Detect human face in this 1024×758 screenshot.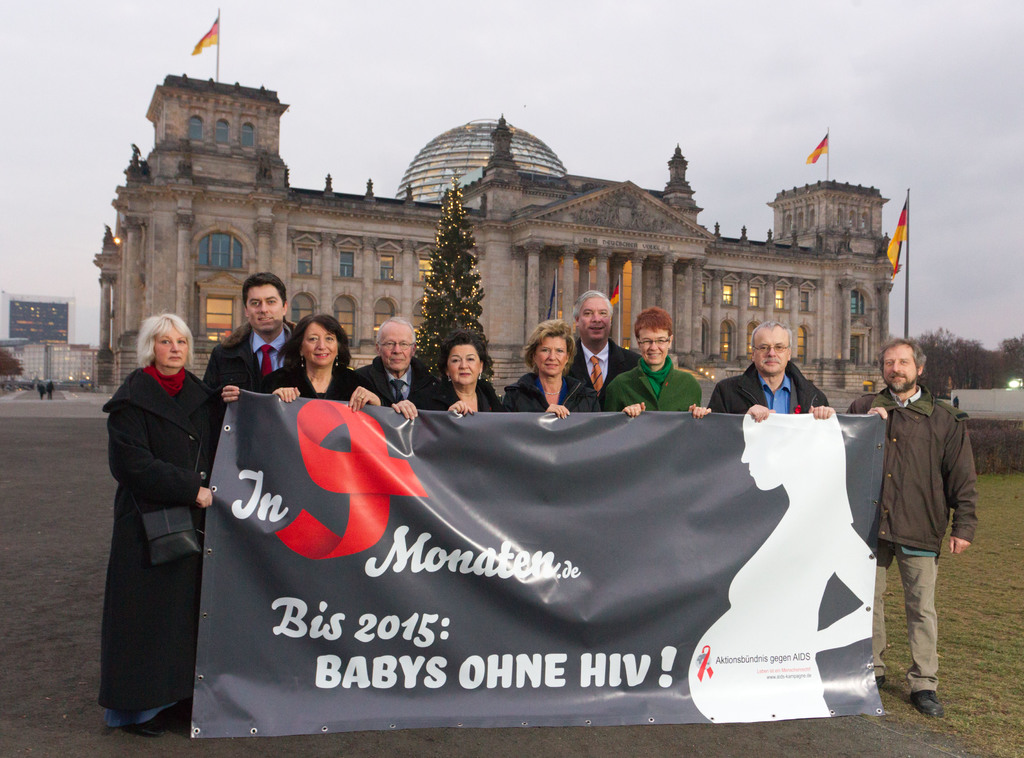
Detection: <bbox>636, 327, 668, 364</bbox>.
